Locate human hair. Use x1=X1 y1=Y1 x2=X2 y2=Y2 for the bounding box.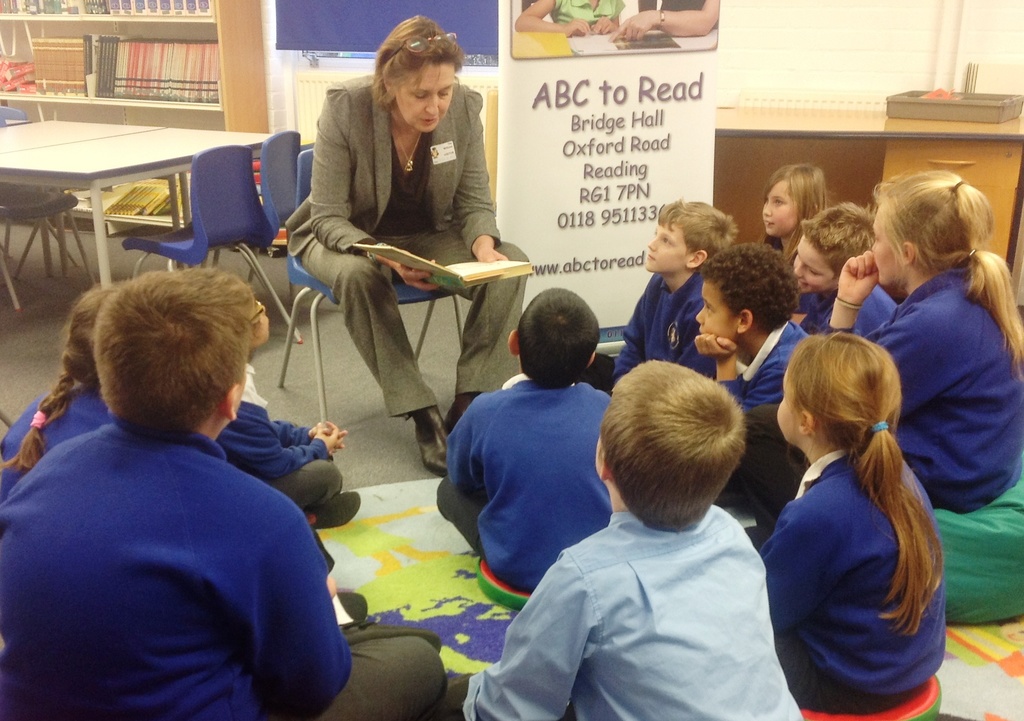
x1=60 y1=266 x2=269 y2=444.
